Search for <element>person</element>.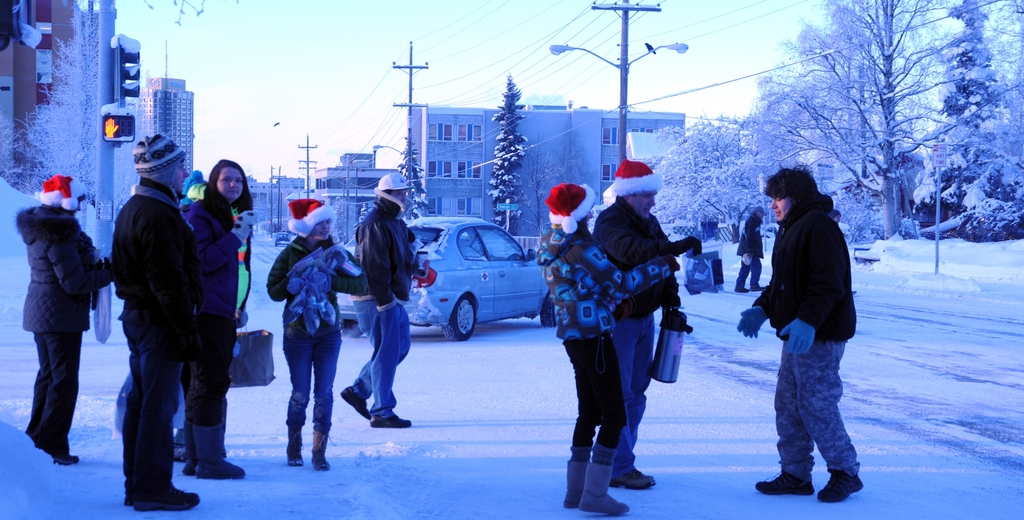
Found at x1=734, y1=204, x2=762, y2=294.
